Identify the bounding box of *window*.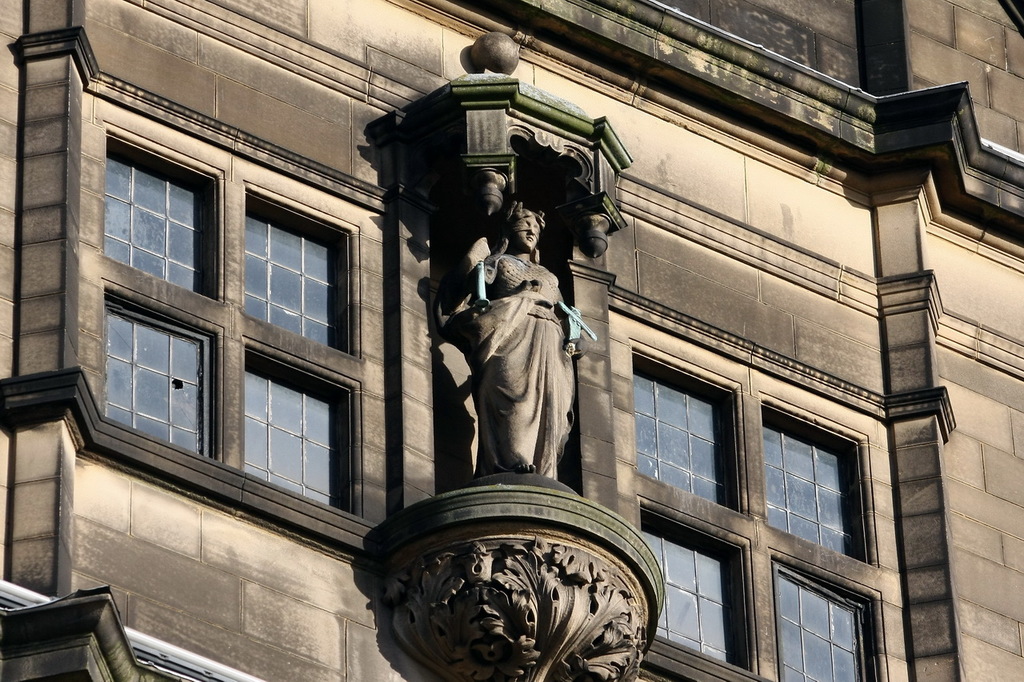
box=[243, 188, 370, 360].
